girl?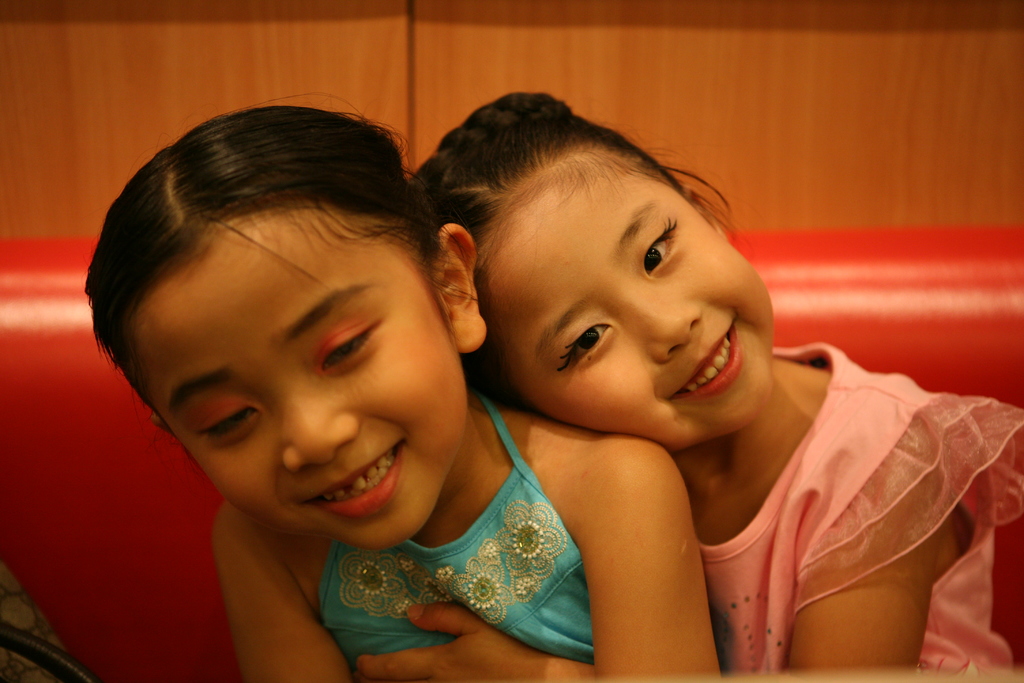
{"x1": 83, "y1": 93, "x2": 723, "y2": 682}
